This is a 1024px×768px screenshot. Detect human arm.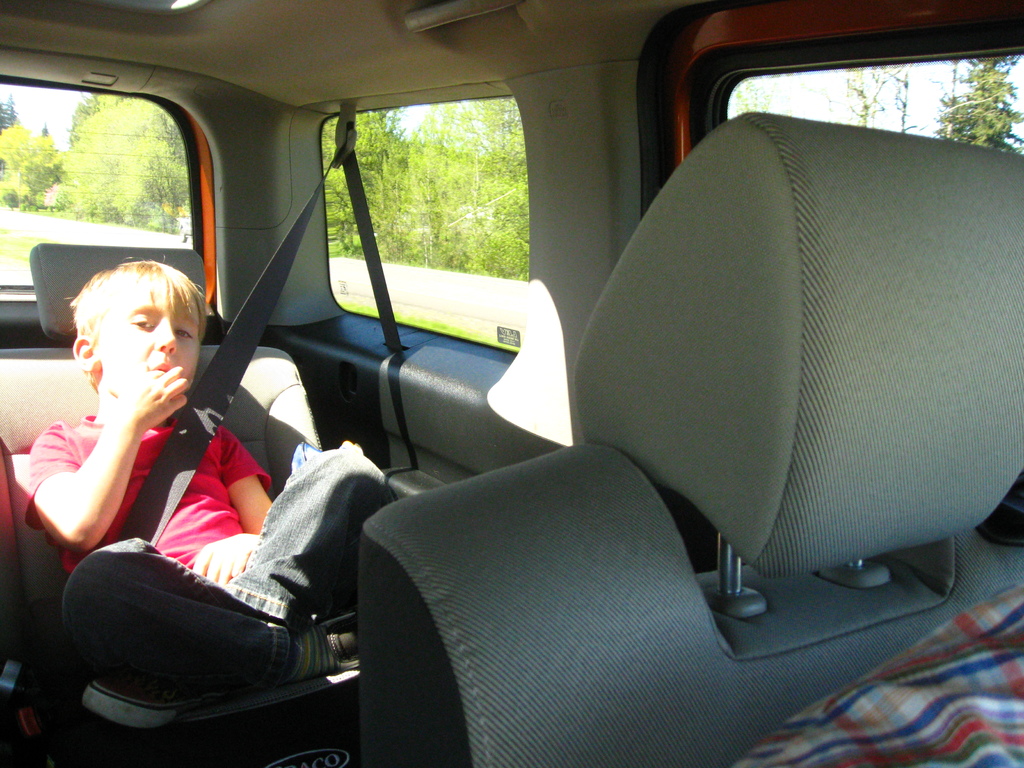
<region>24, 344, 140, 648</region>.
